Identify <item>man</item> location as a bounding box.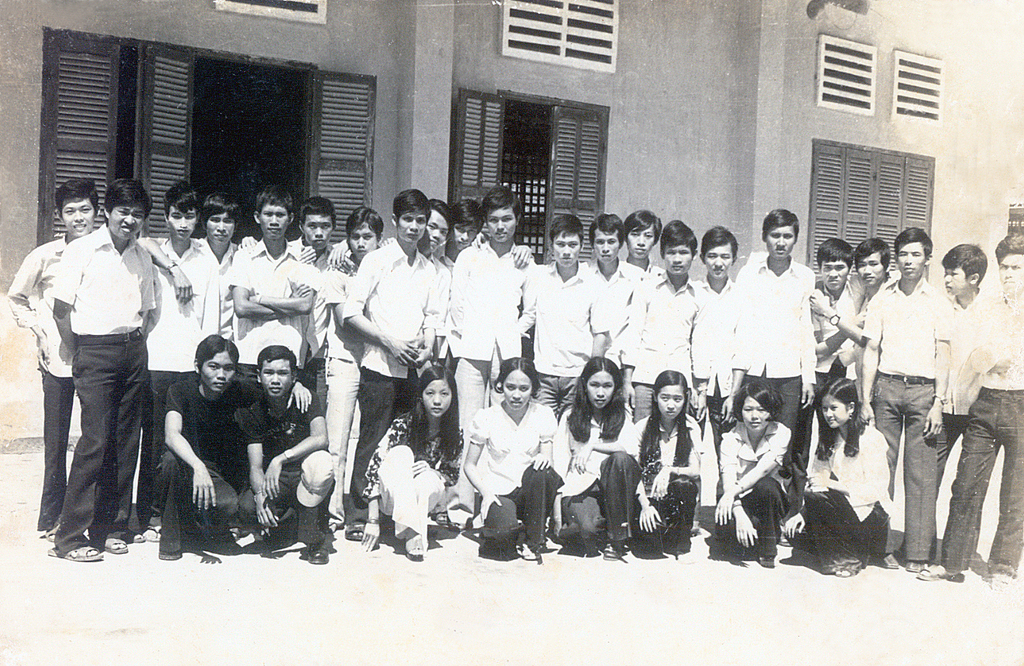
{"left": 327, "top": 207, "right": 391, "bottom": 528}.
